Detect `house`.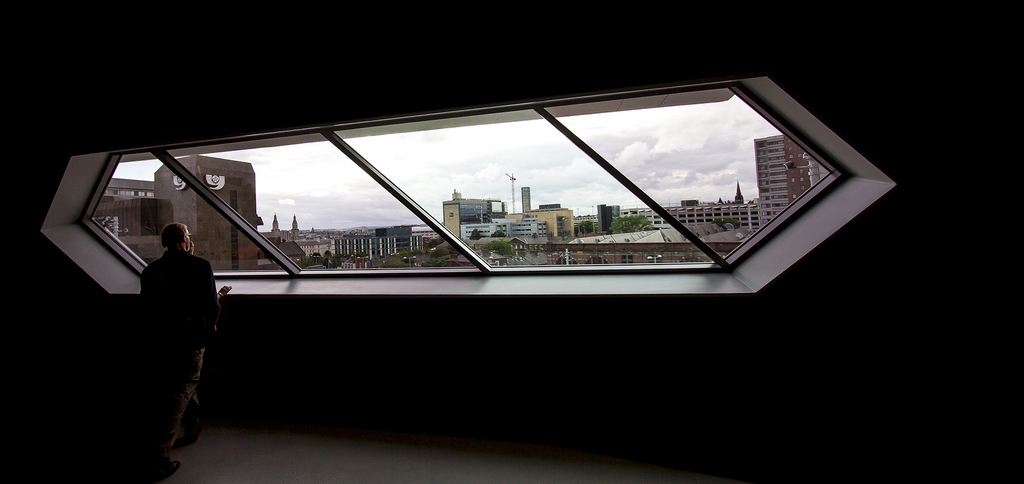
Detected at [x1=514, y1=178, x2=531, y2=209].
